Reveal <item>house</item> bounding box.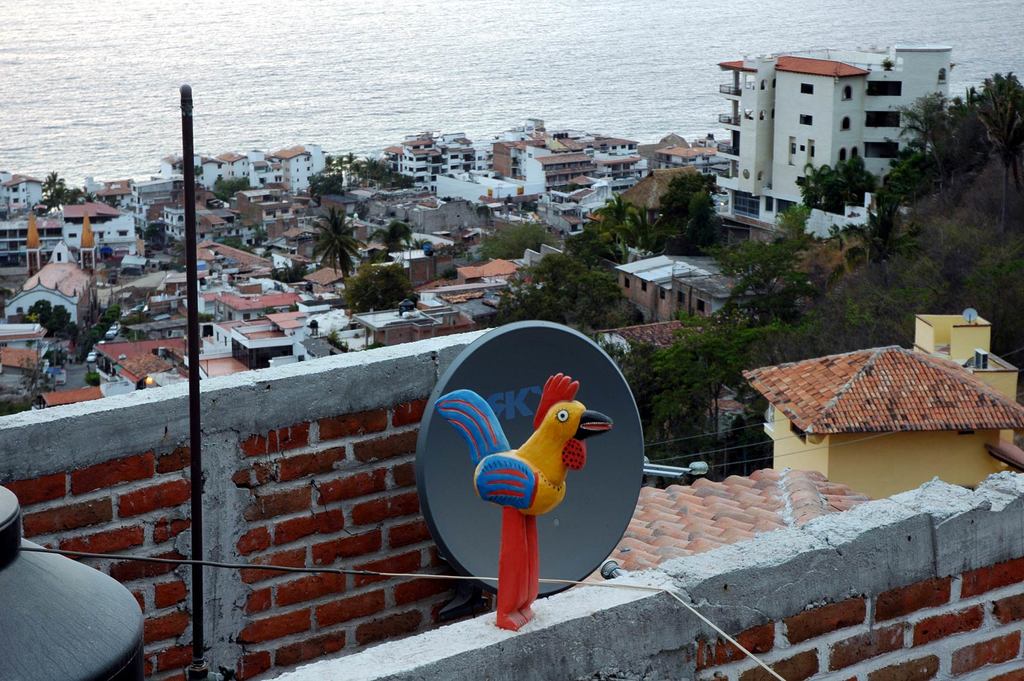
Revealed: [left=3, top=215, right=58, bottom=259].
